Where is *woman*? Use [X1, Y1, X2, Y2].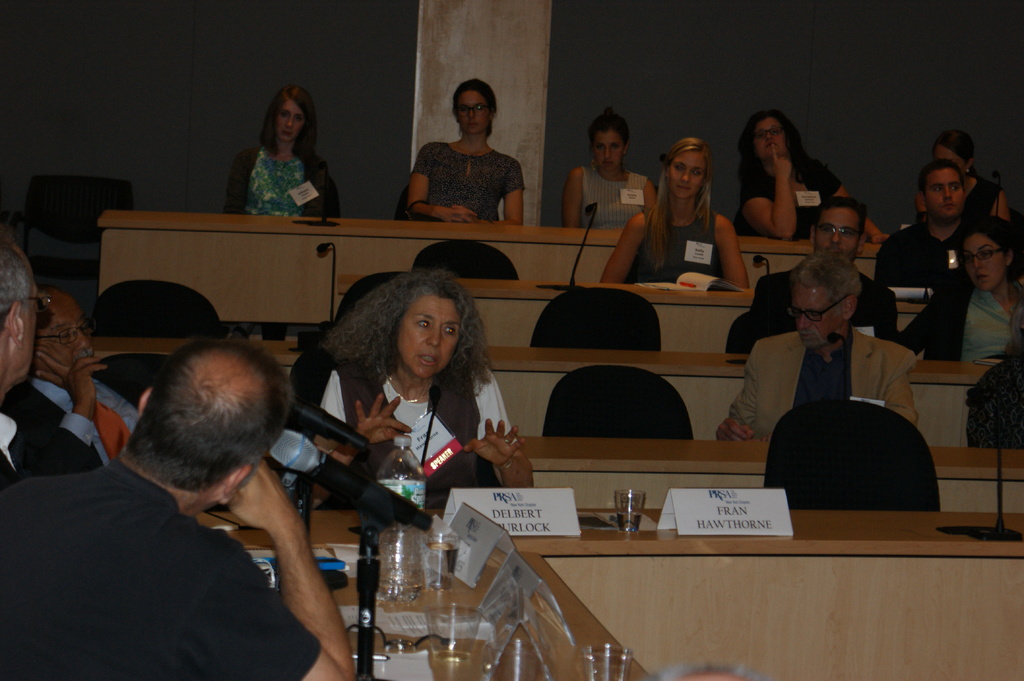
[900, 214, 1023, 364].
